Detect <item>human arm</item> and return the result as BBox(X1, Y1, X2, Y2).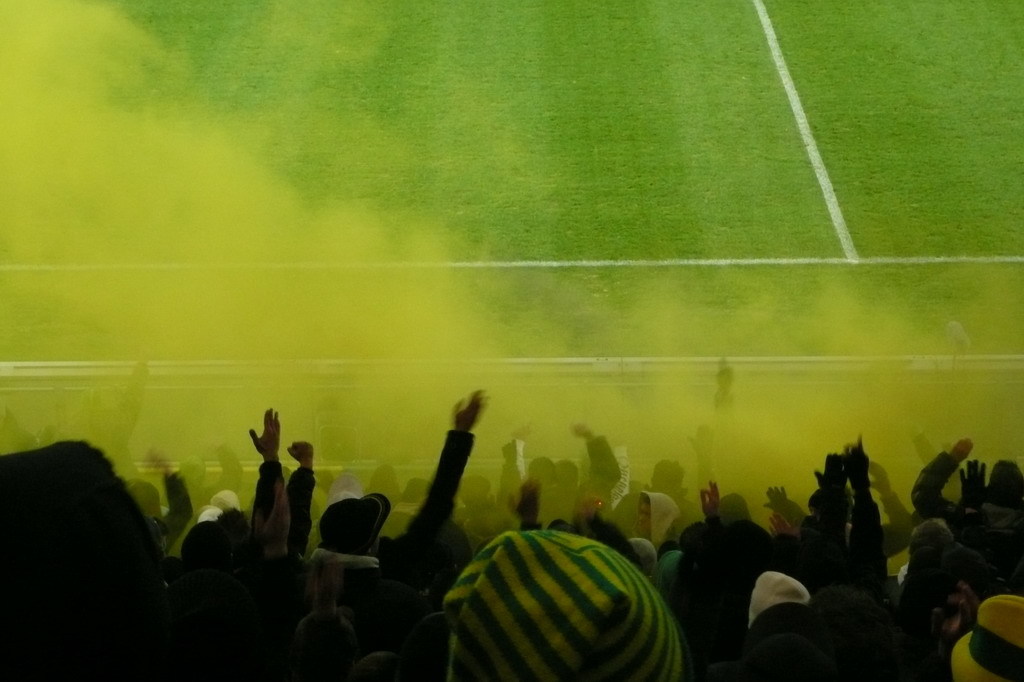
BBox(796, 448, 849, 557).
